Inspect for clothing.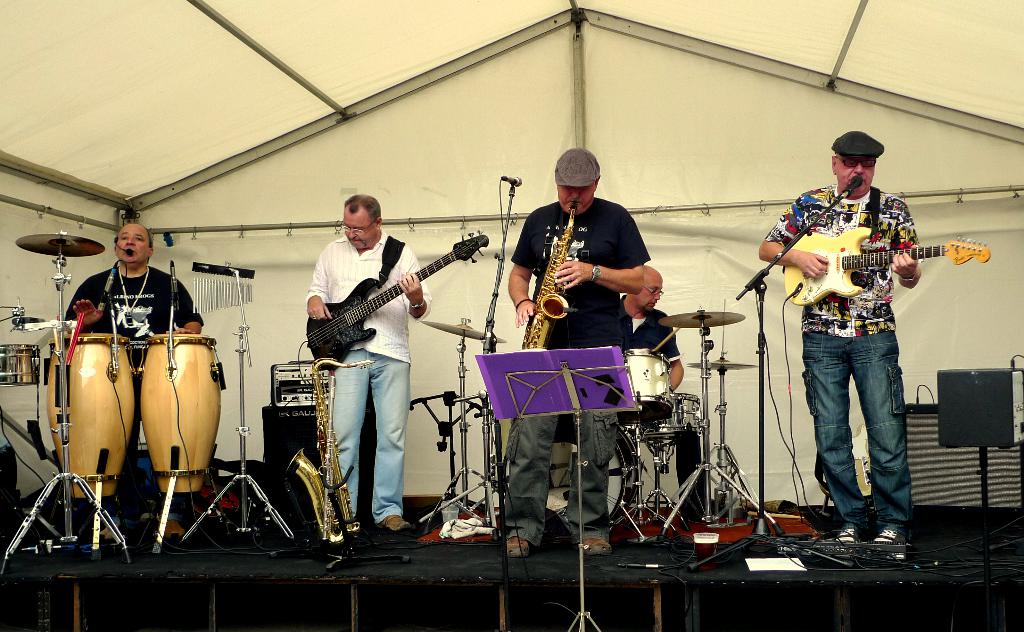
Inspection: left=305, top=225, right=431, bottom=521.
